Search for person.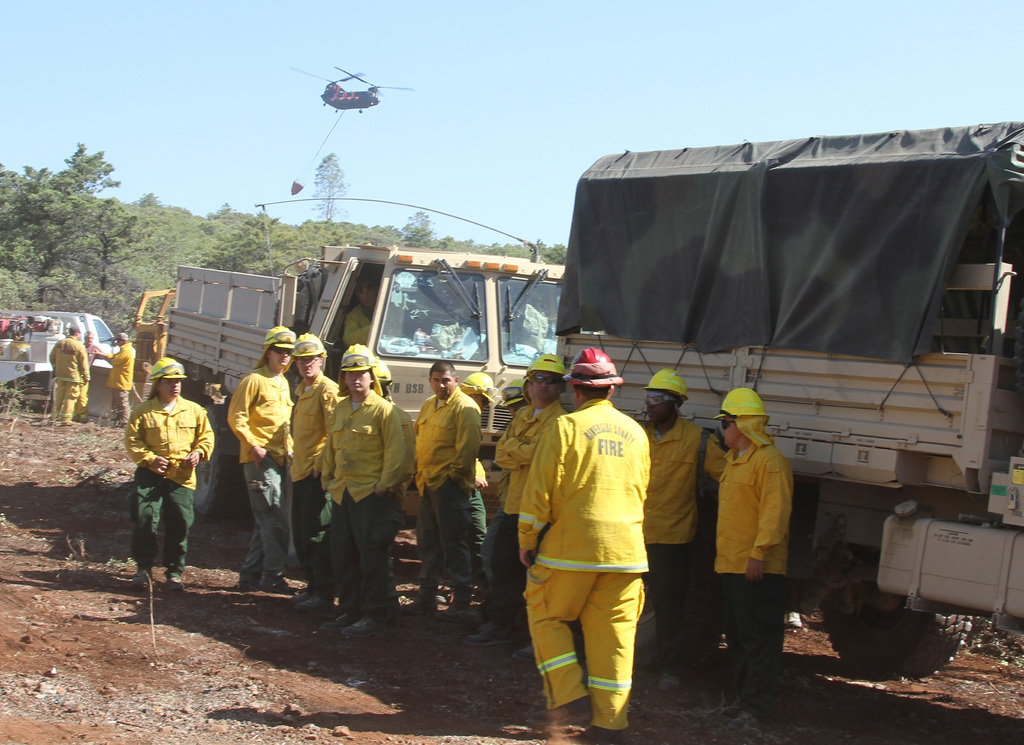
Found at left=47, top=321, right=92, bottom=429.
